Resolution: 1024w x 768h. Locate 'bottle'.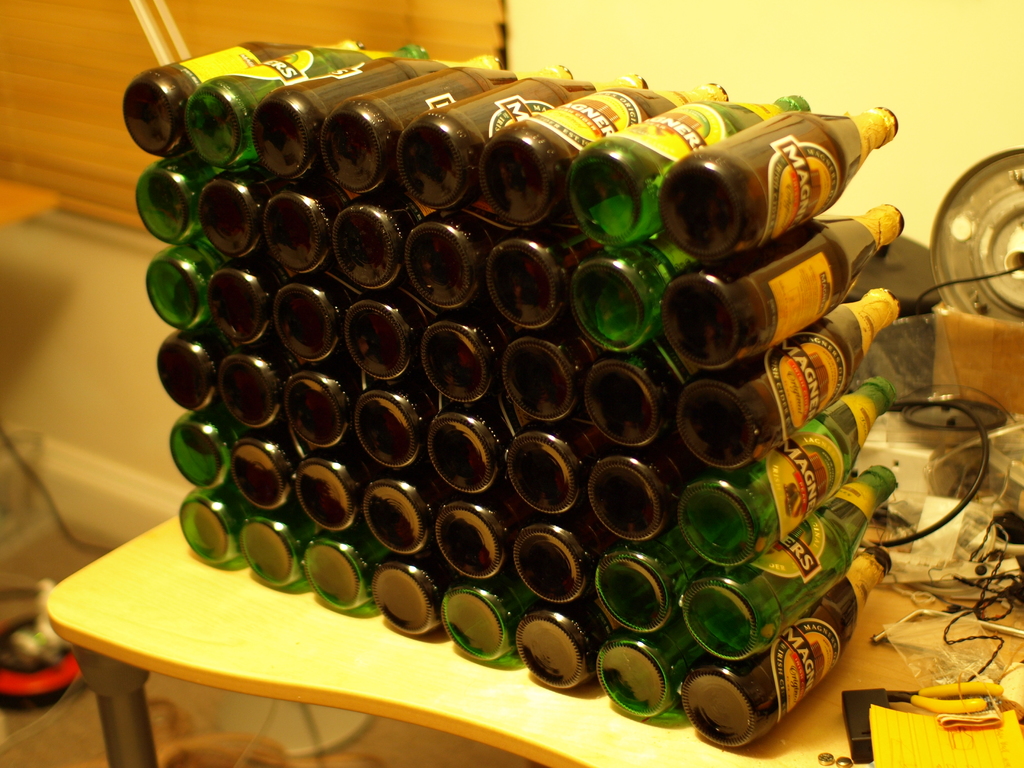
<region>599, 613, 710, 719</region>.
